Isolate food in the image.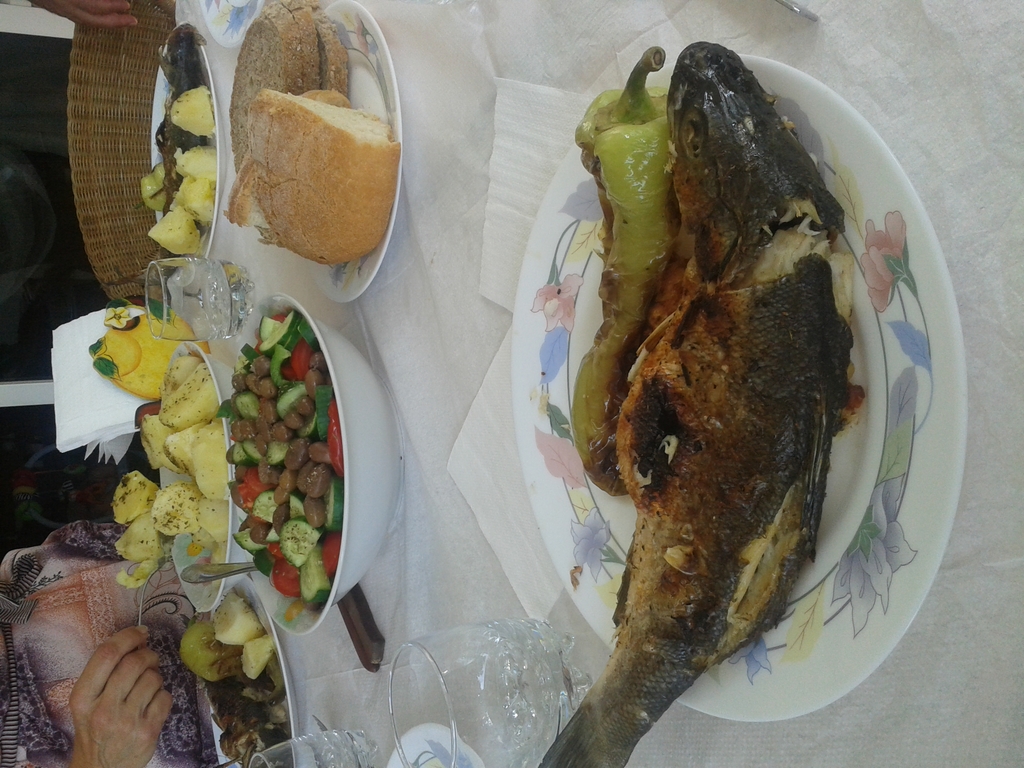
Isolated region: {"x1": 92, "y1": 312, "x2": 198, "y2": 404}.
